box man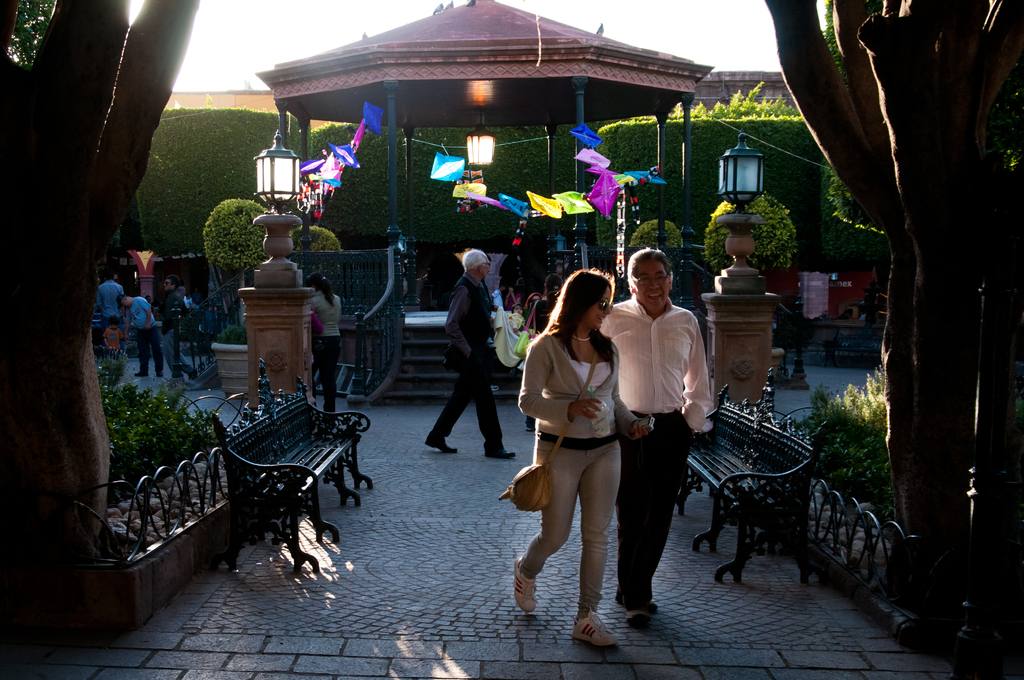
95:275:130:344
